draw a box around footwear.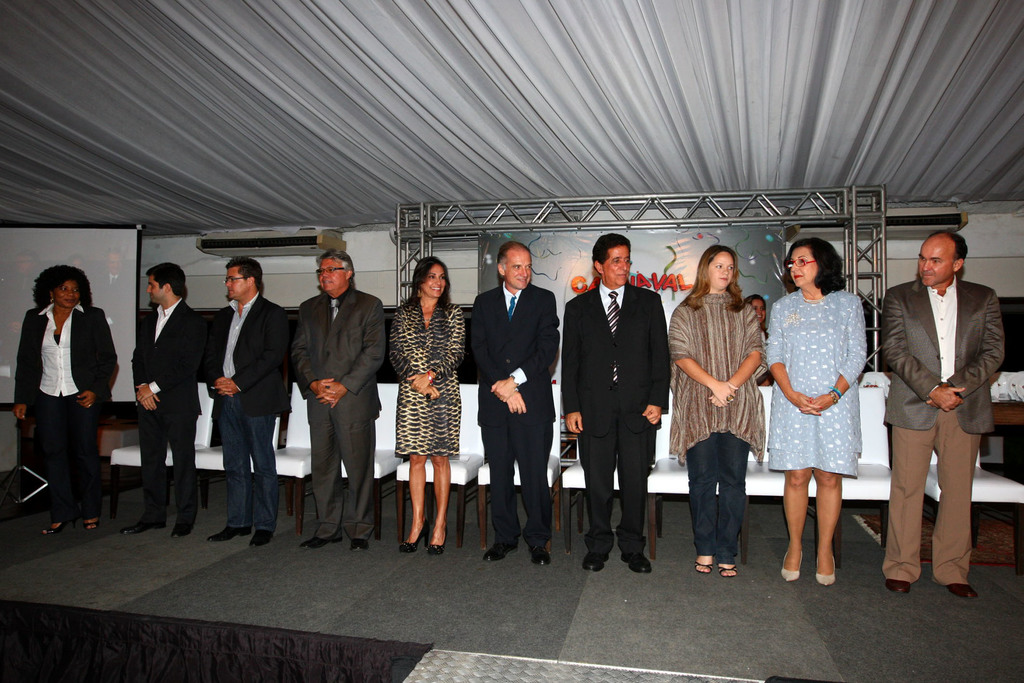
782,550,804,582.
